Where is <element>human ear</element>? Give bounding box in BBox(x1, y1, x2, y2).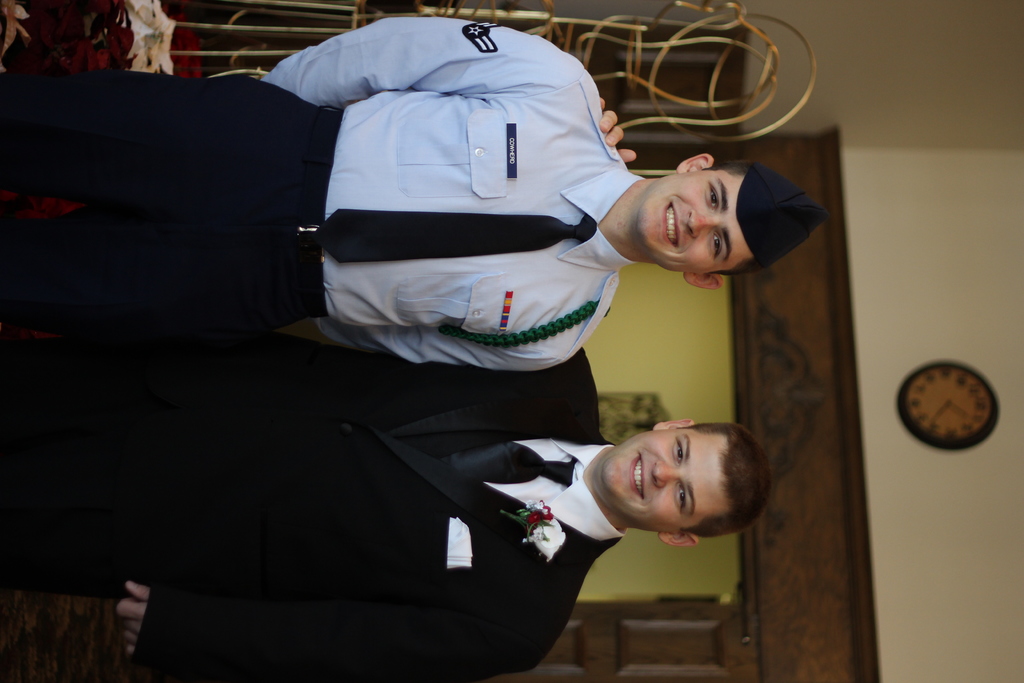
BBox(656, 529, 700, 547).
